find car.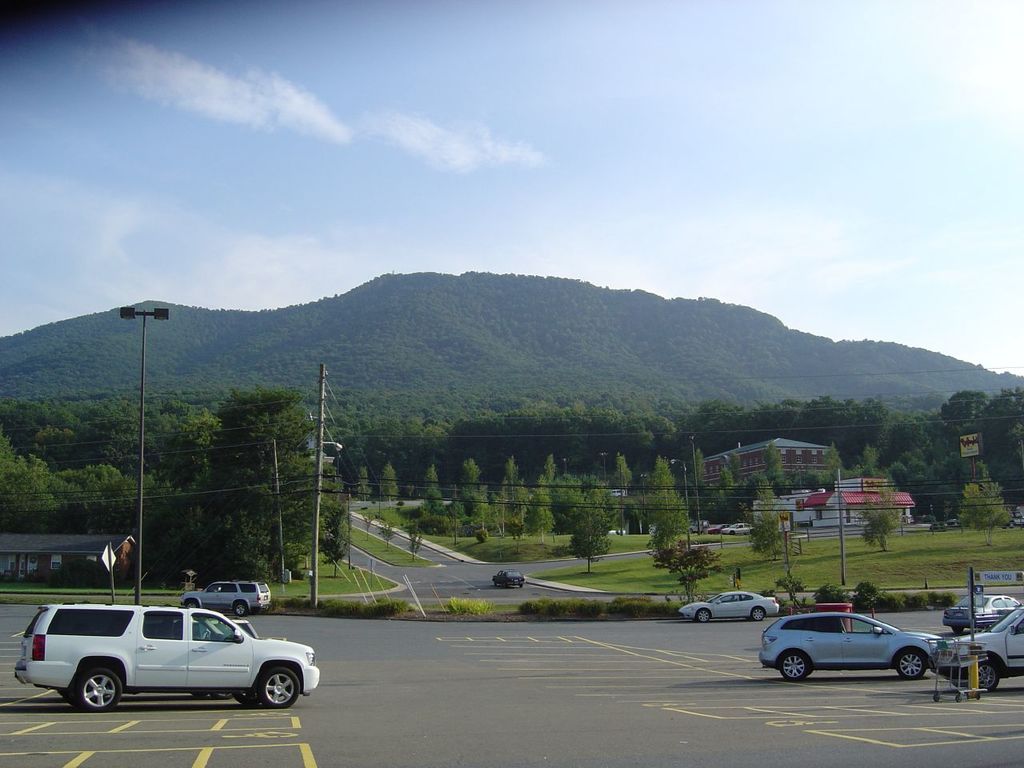
<box>677,589,781,626</box>.
